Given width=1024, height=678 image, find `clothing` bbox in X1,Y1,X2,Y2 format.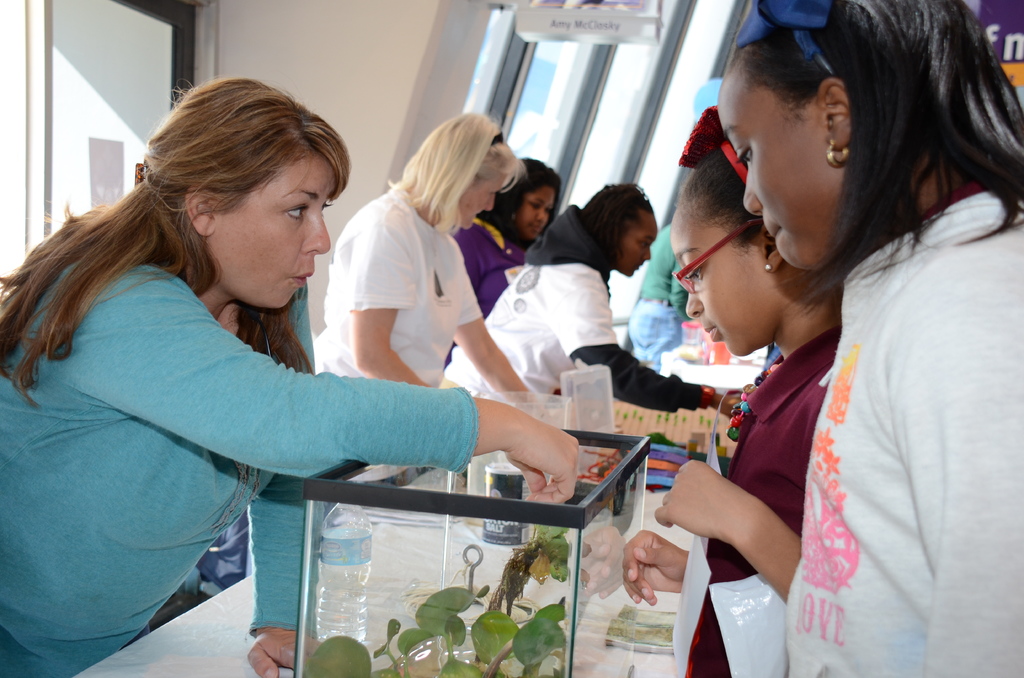
2,185,444,624.
